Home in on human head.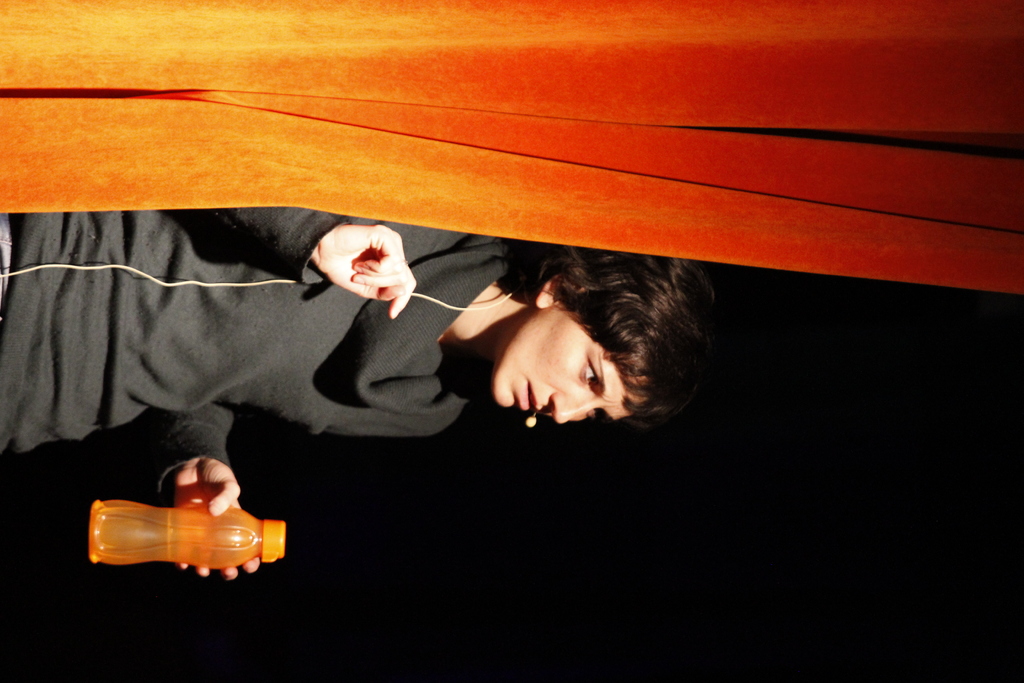
Homed in at 454/266/724/440.
